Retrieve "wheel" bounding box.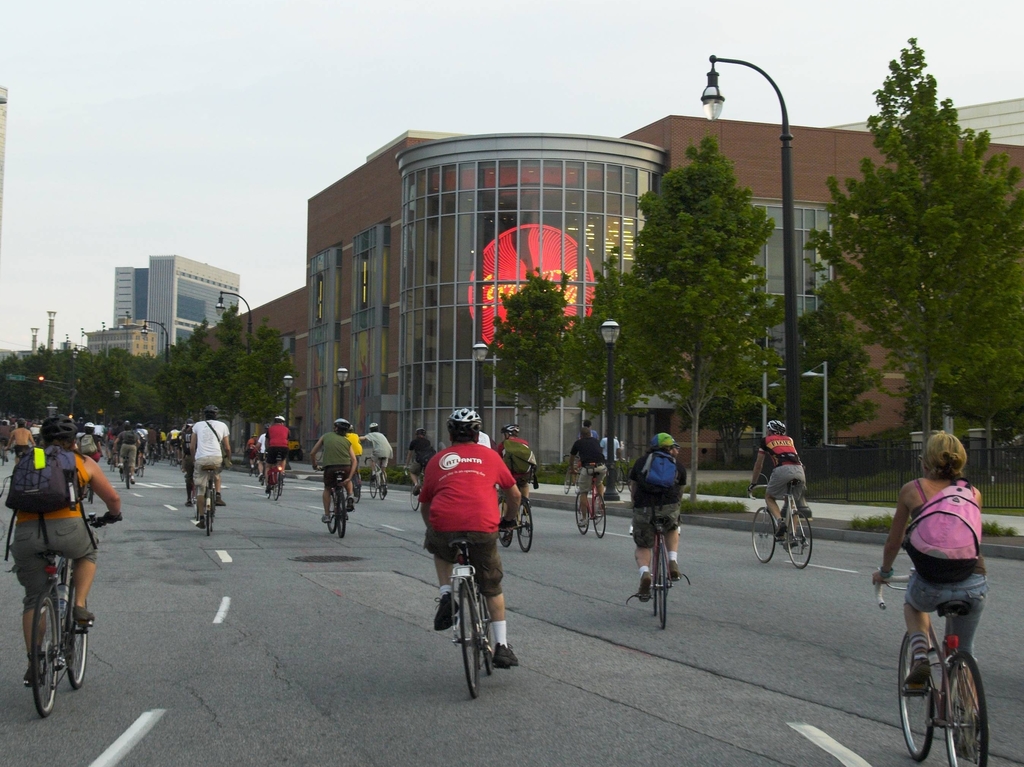
Bounding box: region(409, 491, 419, 510).
